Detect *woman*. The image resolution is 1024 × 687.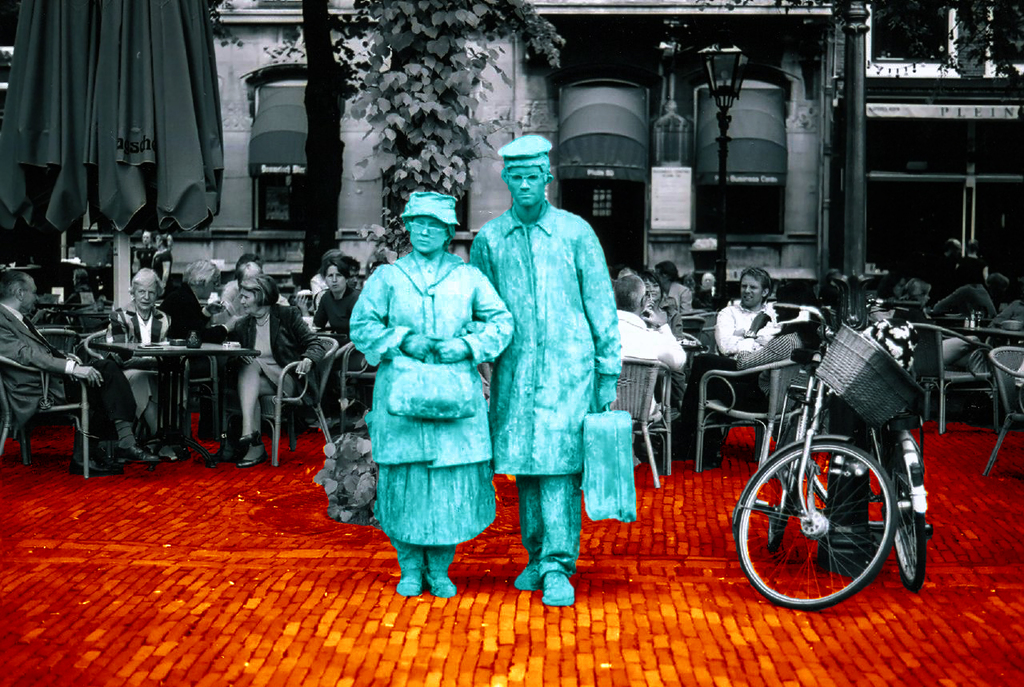
x1=309 y1=250 x2=370 y2=420.
